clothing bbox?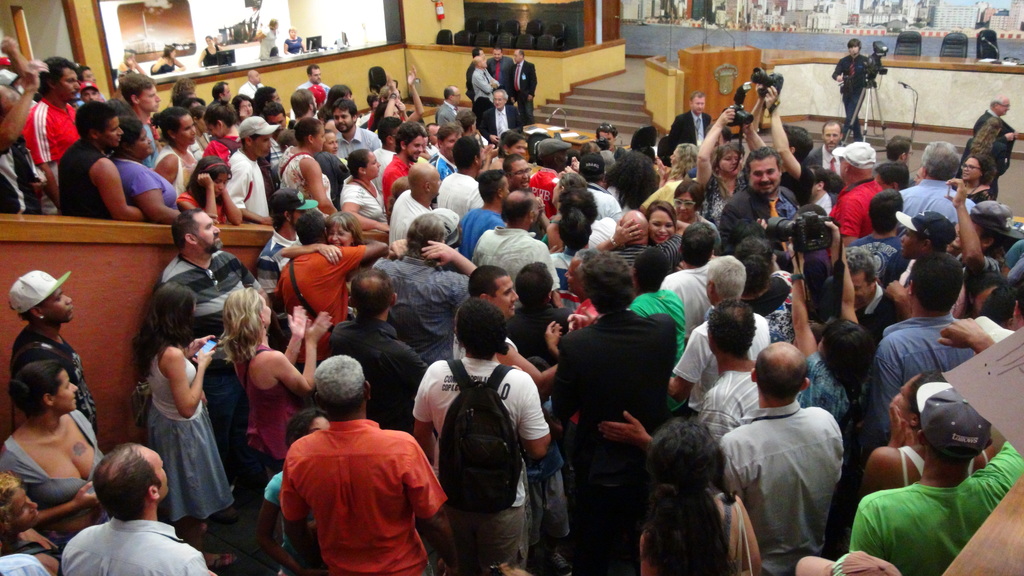
285:37:303:54
